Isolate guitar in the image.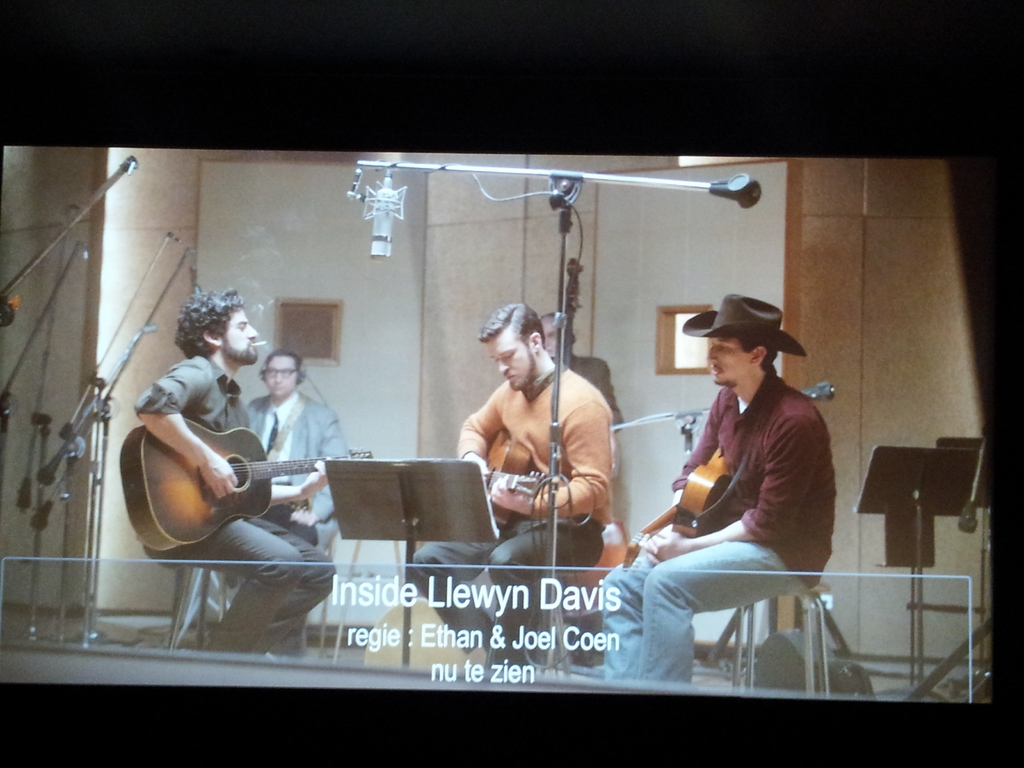
Isolated region: [x1=105, y1=387, x2=323, y2=563].
